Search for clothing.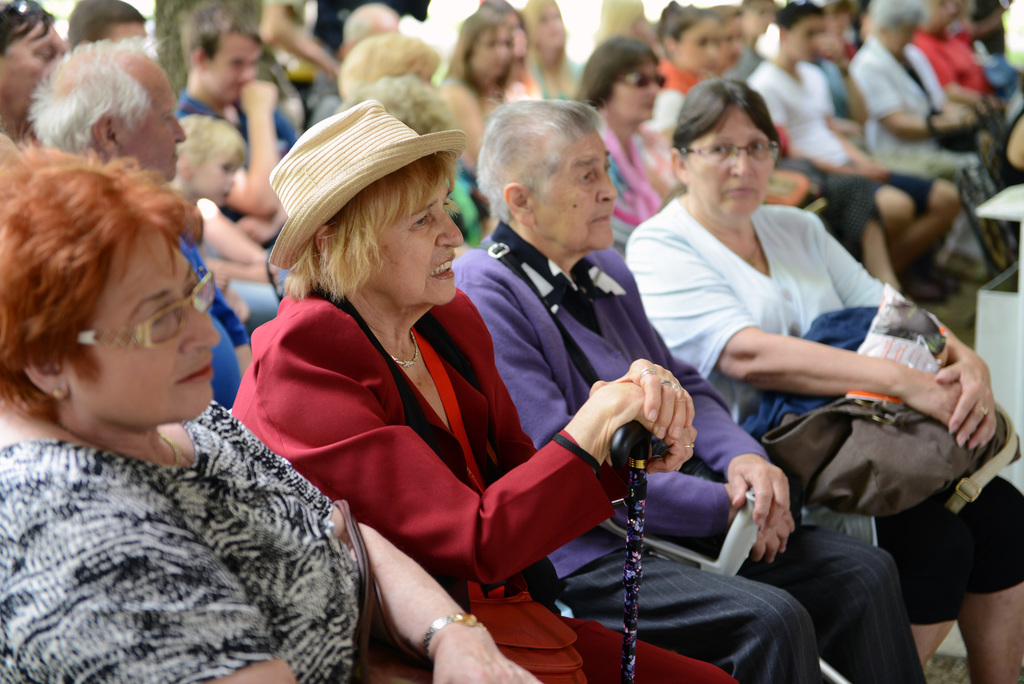
Found at crop(906, 32, 986, 102).
